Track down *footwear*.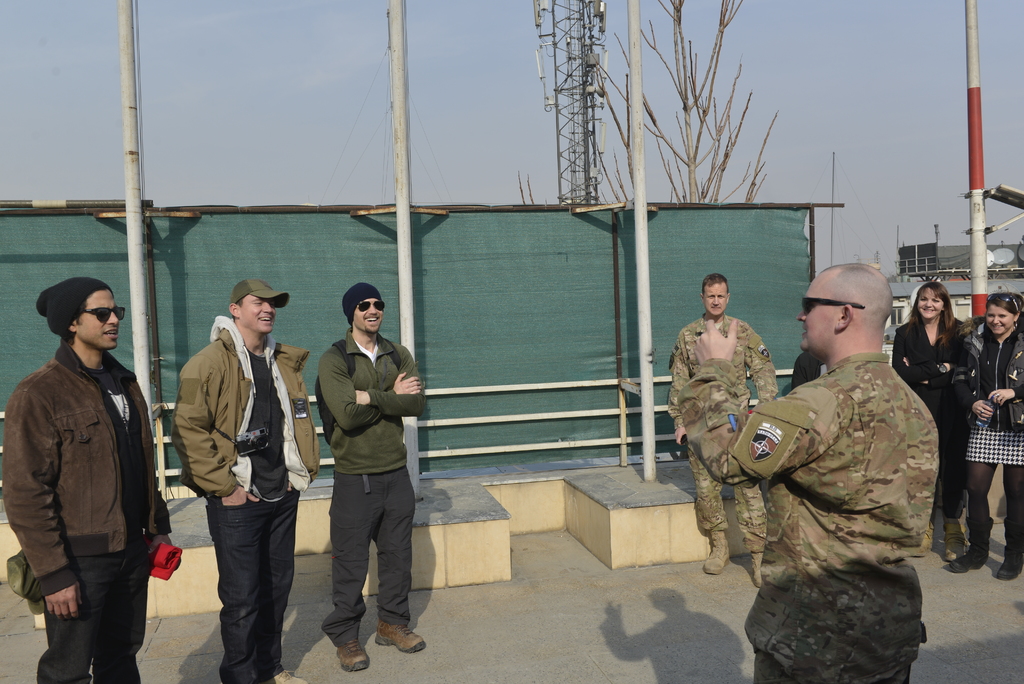
Tracked to (left=938, top=515, right=963, bottom=562).
